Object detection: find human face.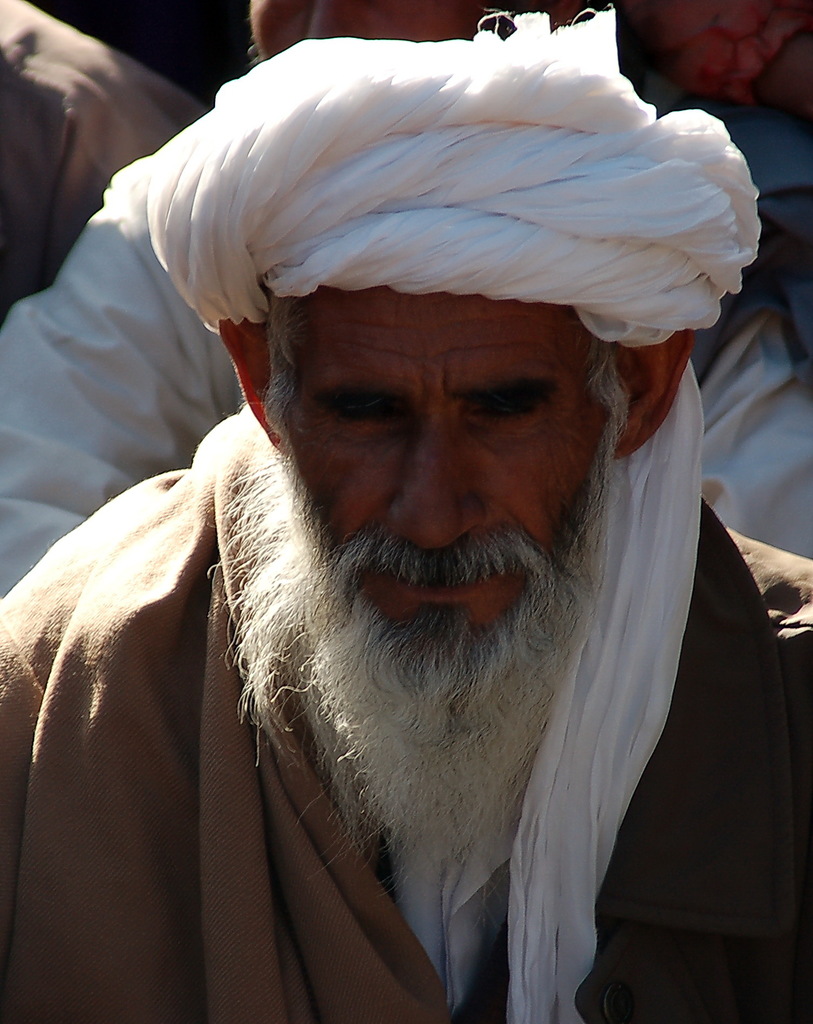
254,1,483,64.
